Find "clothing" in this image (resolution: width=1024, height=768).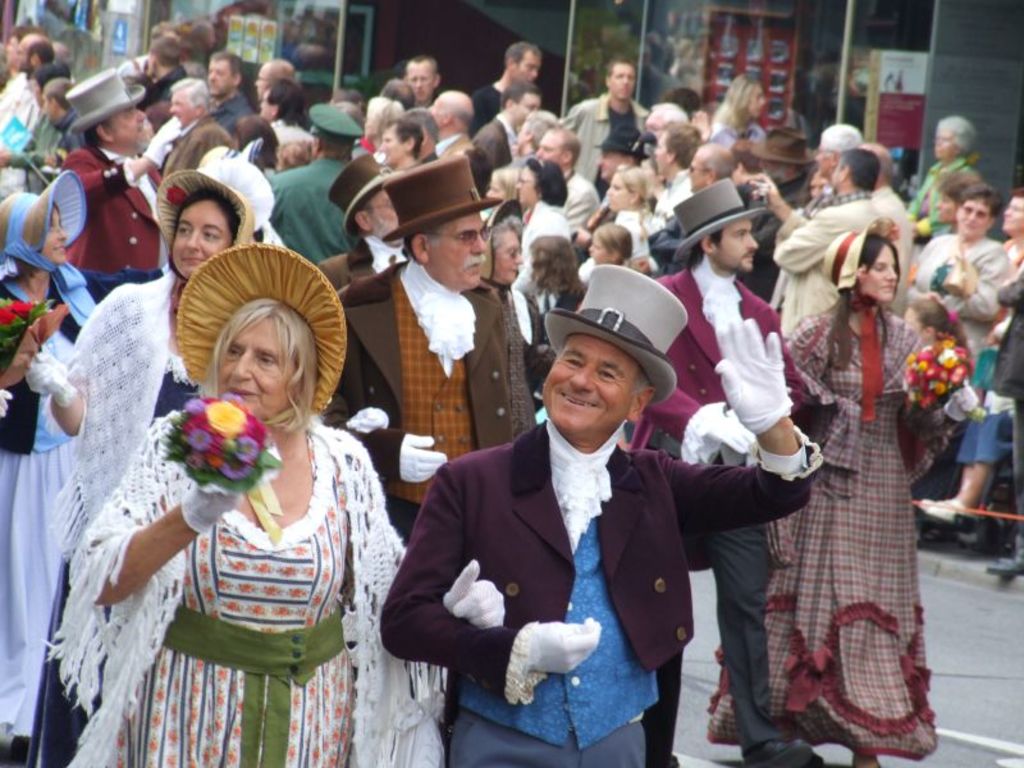
box=[471, 105, 508, 169].
